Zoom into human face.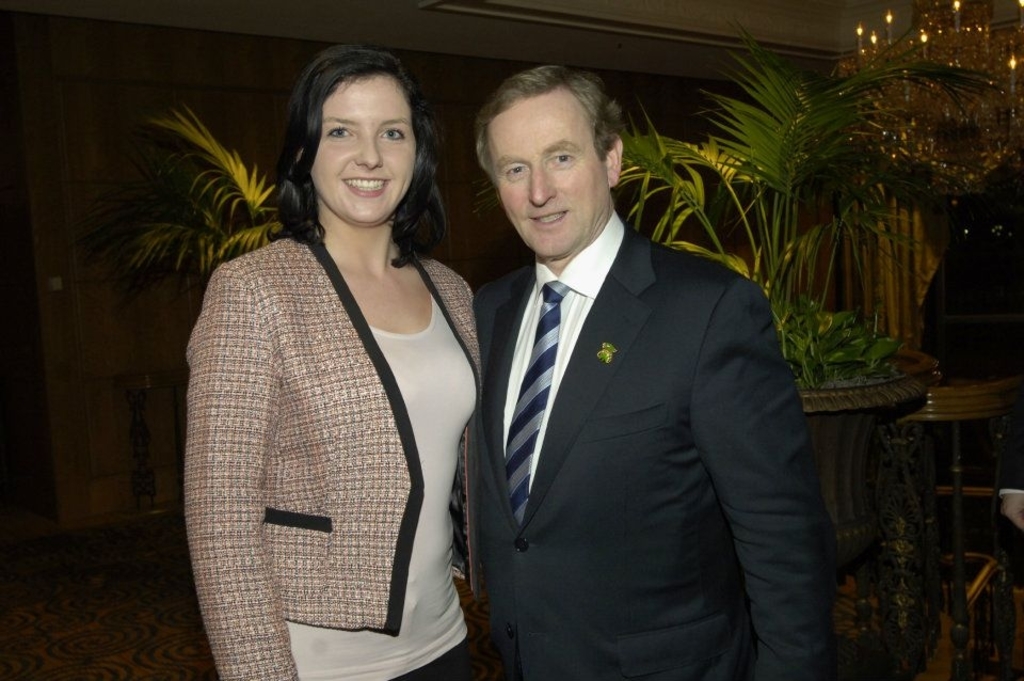
Zoom target: bbox(307, 75, 419, 223).
